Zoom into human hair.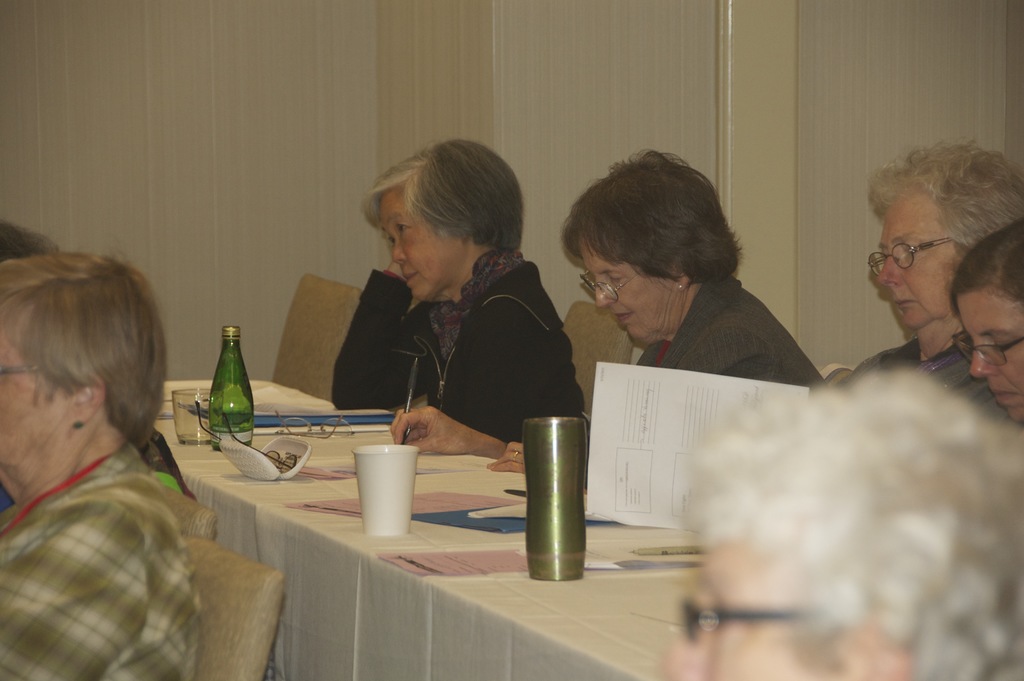
Zoom target: [0,220,54,264].
